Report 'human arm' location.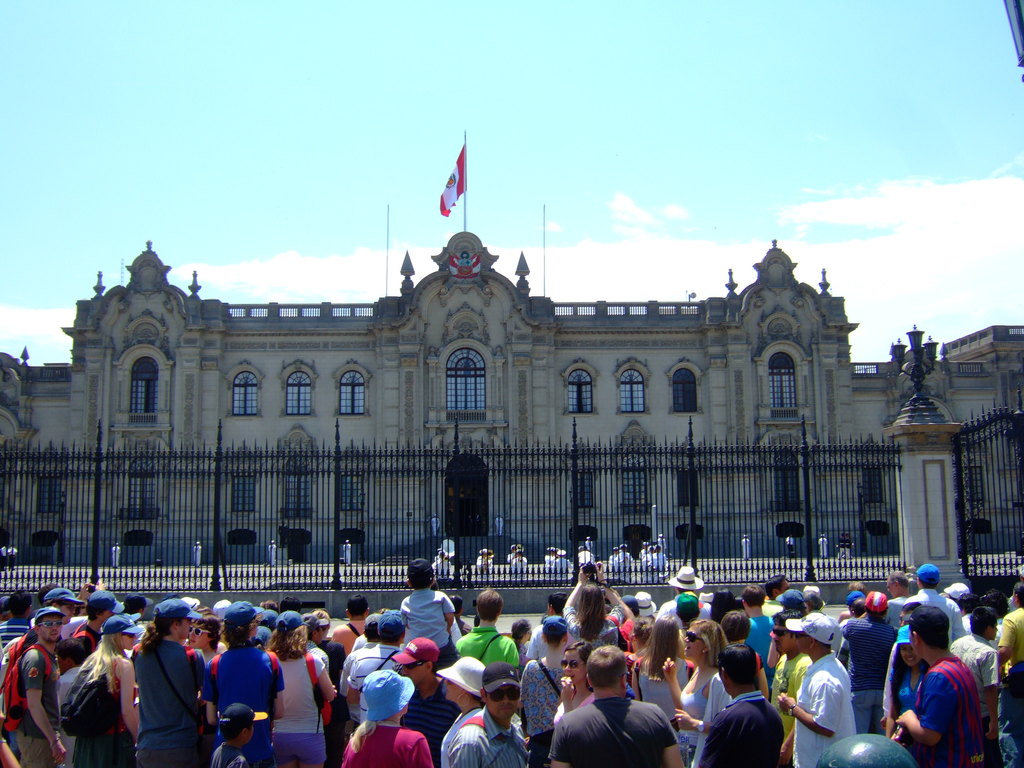
Report: pyautogui.locateOnScreen(769, 704, 792, 767).
